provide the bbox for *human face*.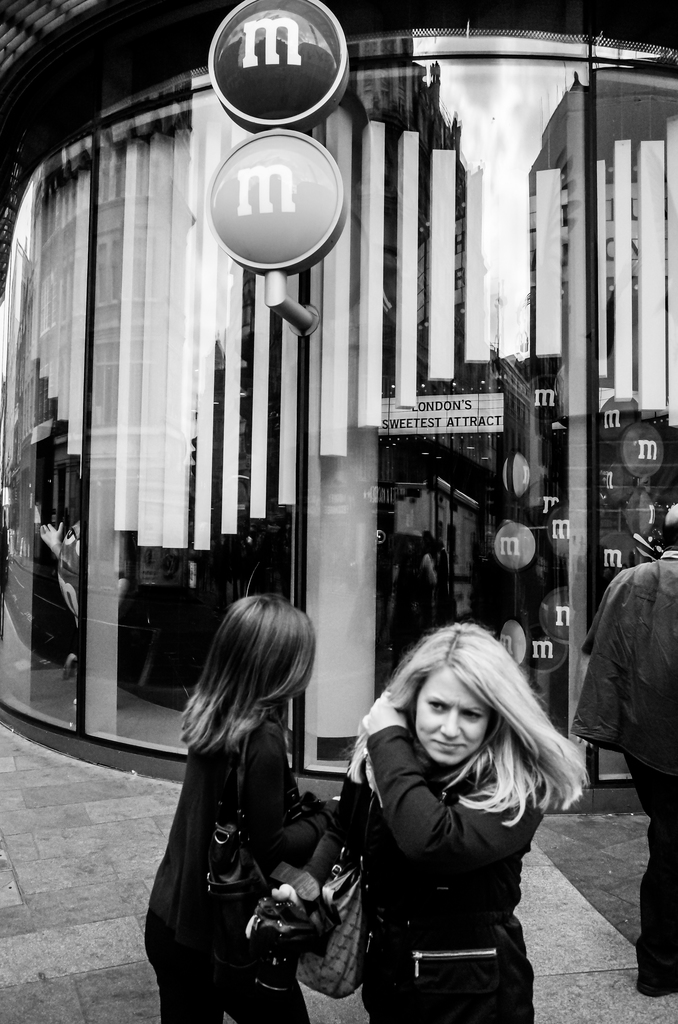
416/665/491/765.
